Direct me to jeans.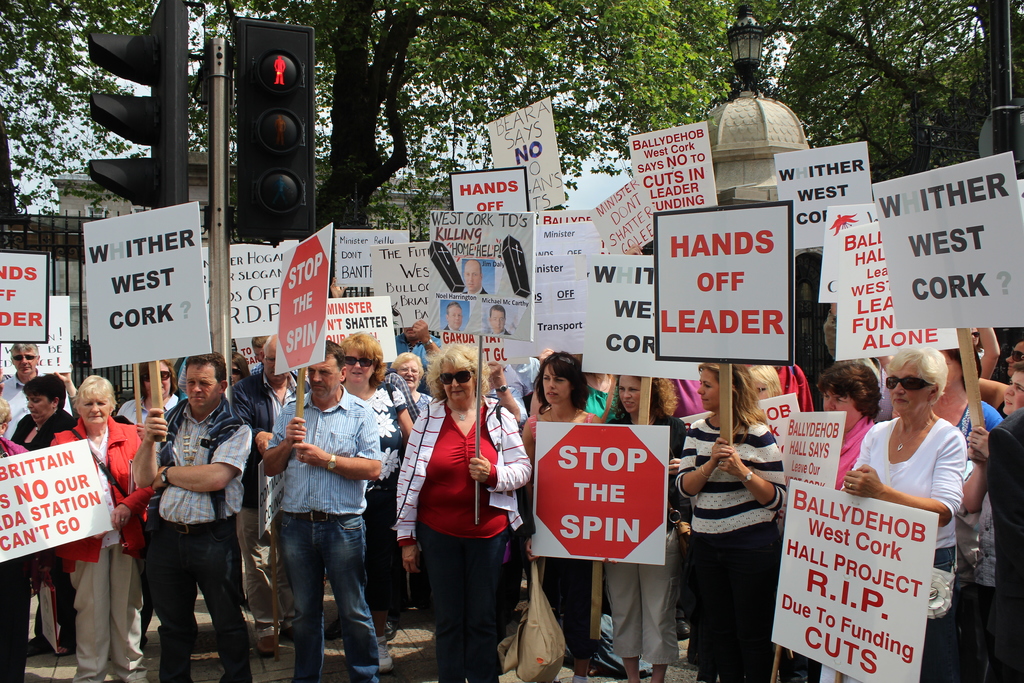
Direction: <bbox>686, 520, 787, 682</bbox>.
